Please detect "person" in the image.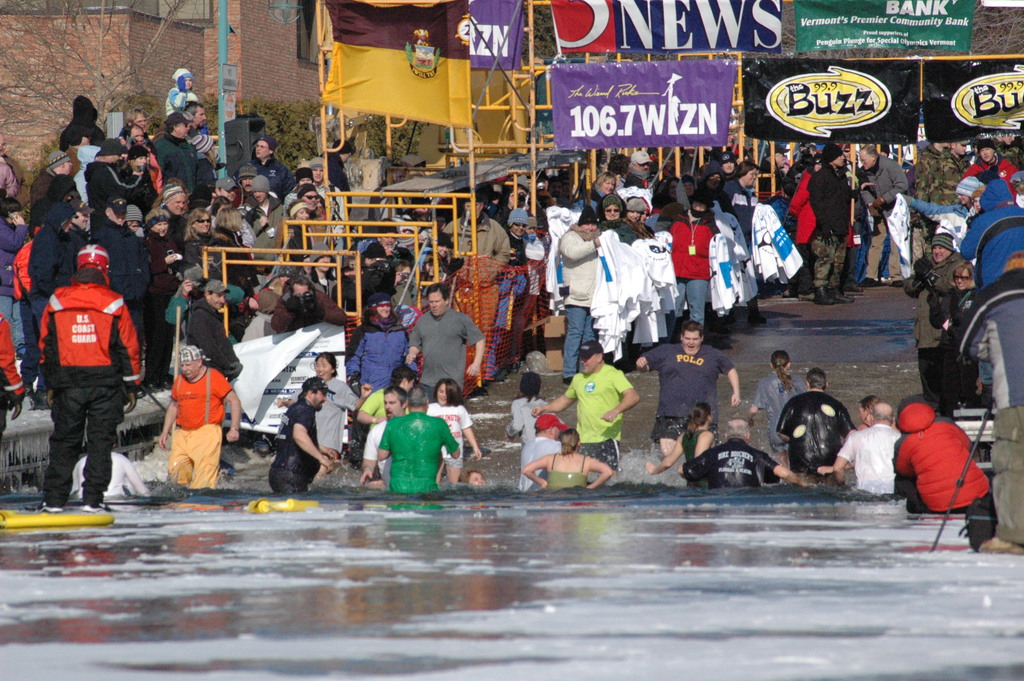
box(856, 141, 890, 288).
